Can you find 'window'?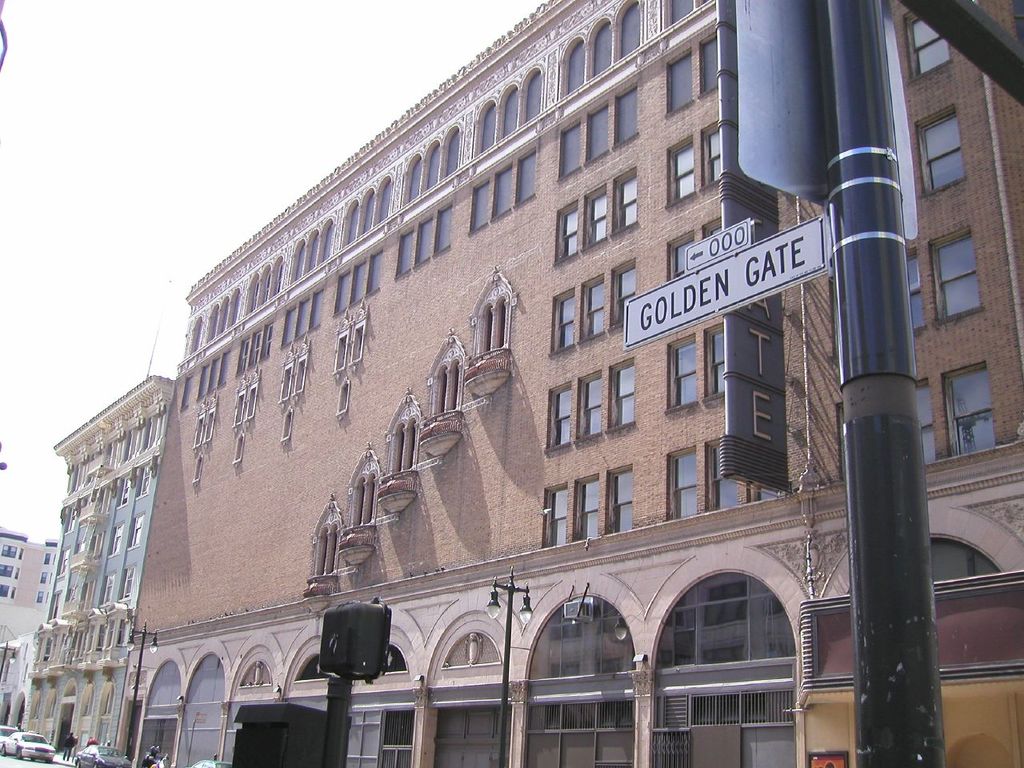
Yes, bounding box: crop(369, 245, 386, 290).
